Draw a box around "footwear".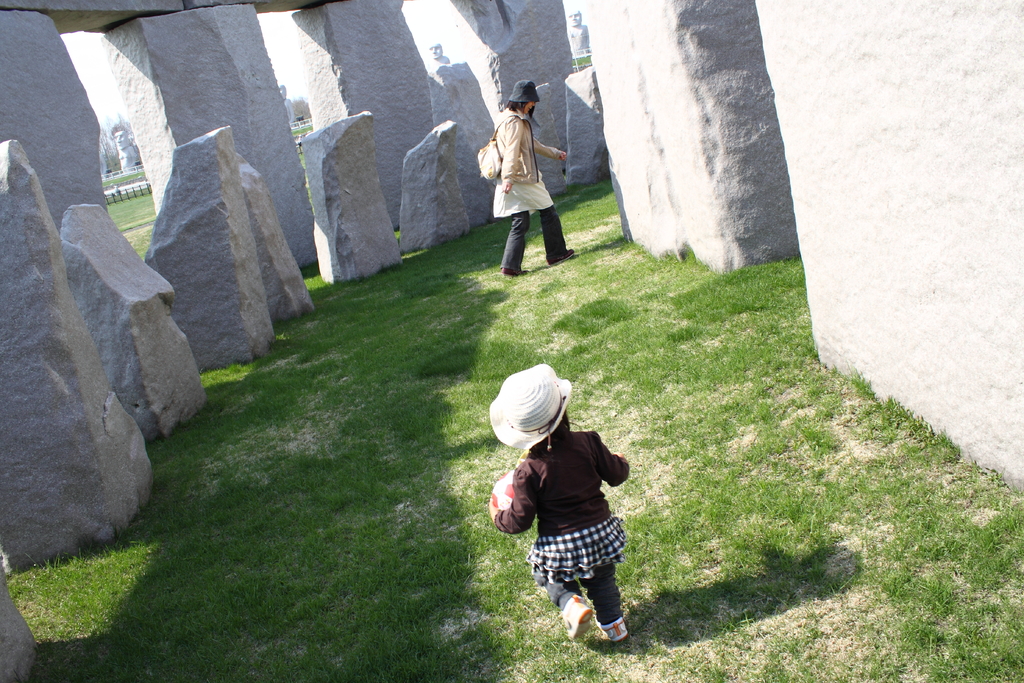
detection(594, 614, 629, 641).
